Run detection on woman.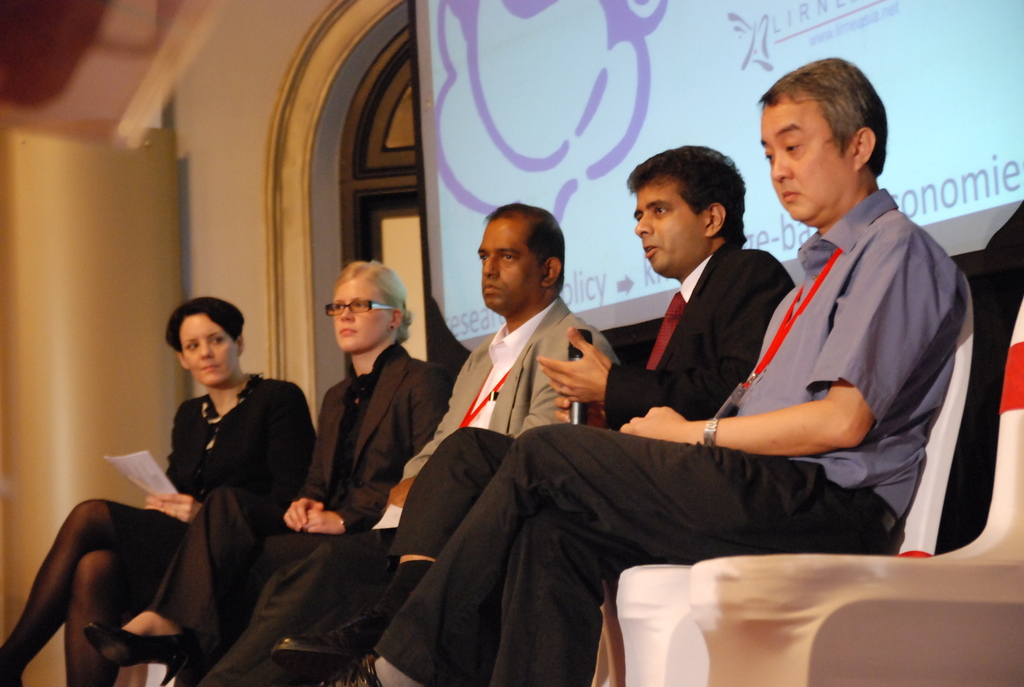
Result: (90, 257, 451, 682).
